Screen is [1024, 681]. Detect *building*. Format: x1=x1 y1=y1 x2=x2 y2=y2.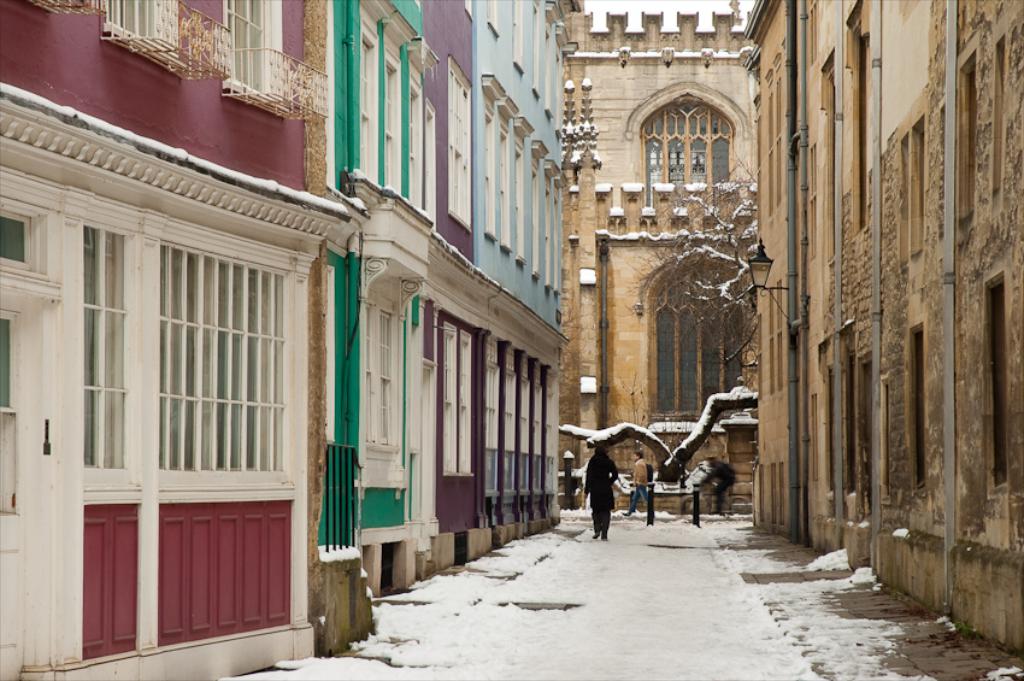
x1=740 y1=0 x2=1023 y2=656.
